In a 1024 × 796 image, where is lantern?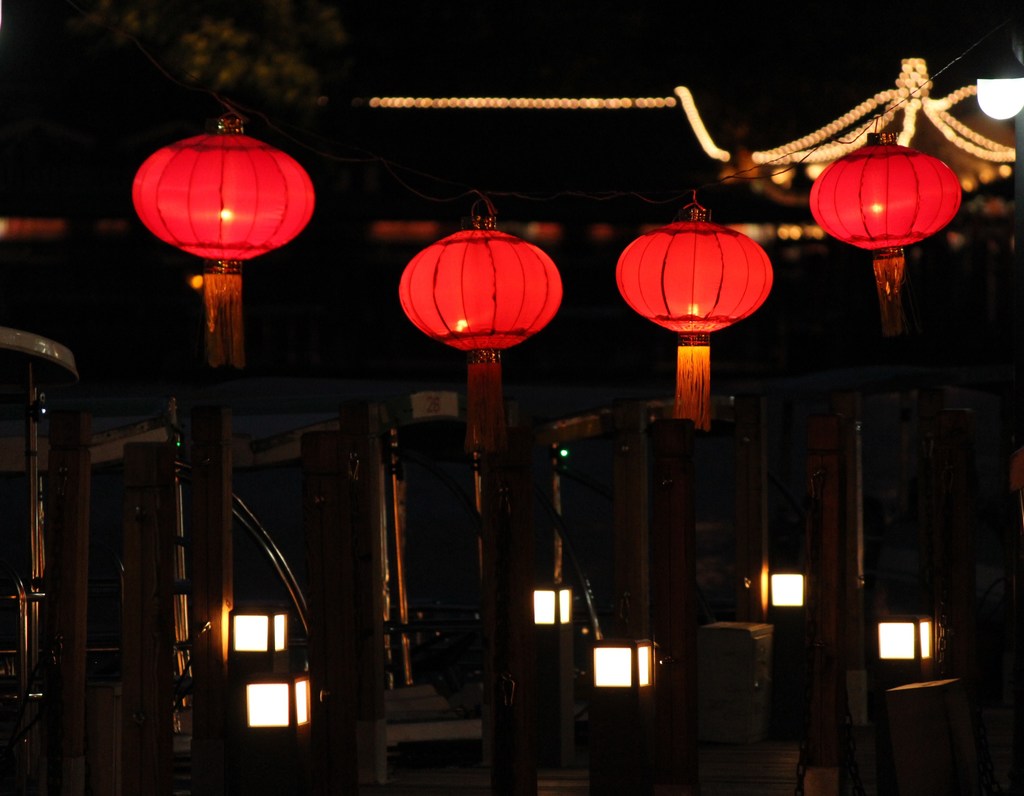
pyautogui.locateOnScreen(806, 131, 963, 333).
